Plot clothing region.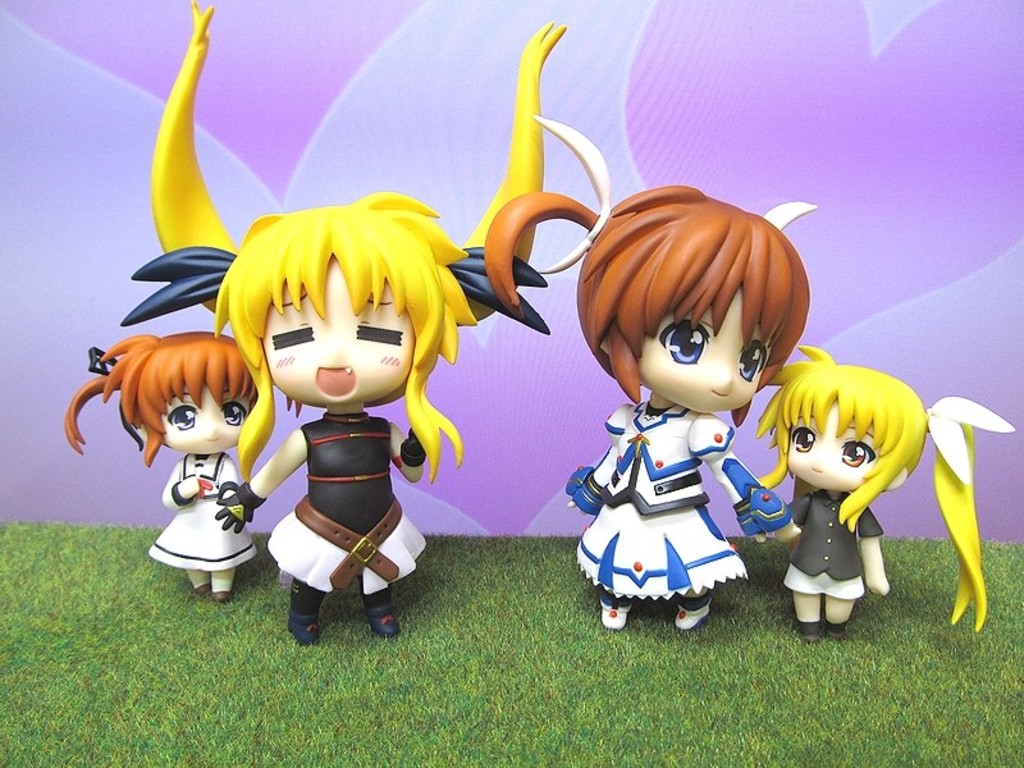
Plotted at BBox(266, 417, 429, 588).
